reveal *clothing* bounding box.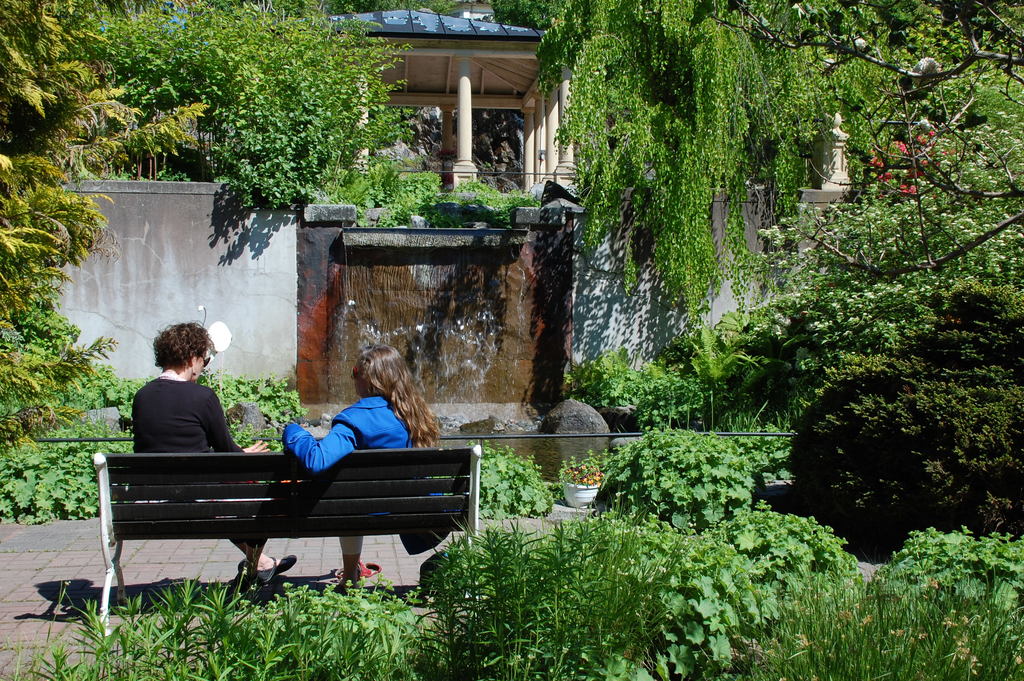
Revealed: bbox=[130, 370, 255, 554].
